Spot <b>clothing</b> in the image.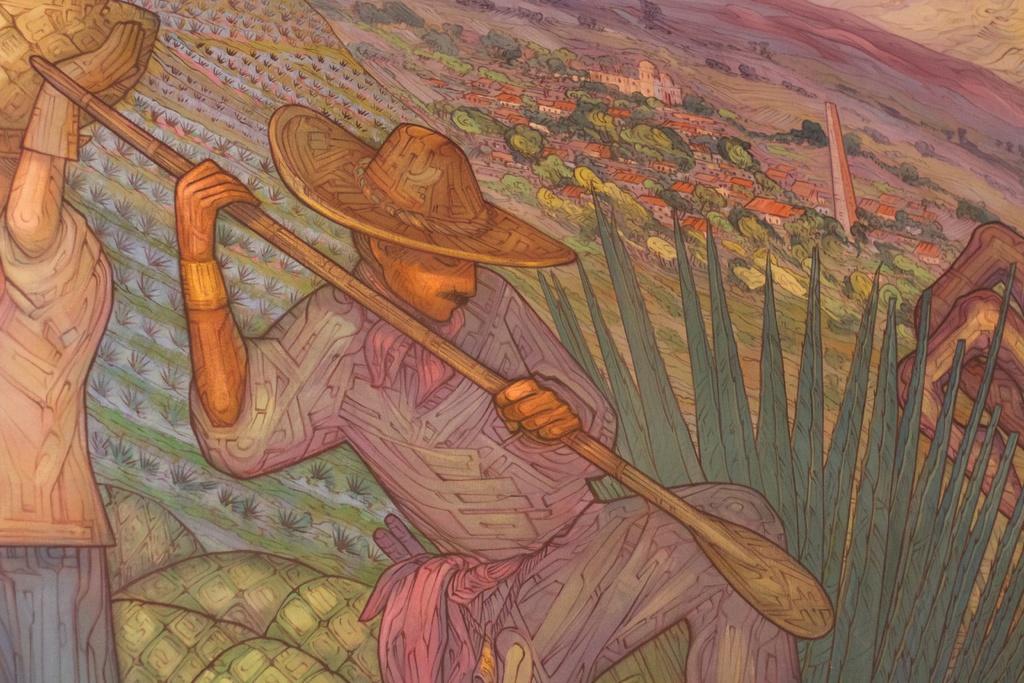
<b>clothing</b> found at select_region(189, 258, 801, 682).
